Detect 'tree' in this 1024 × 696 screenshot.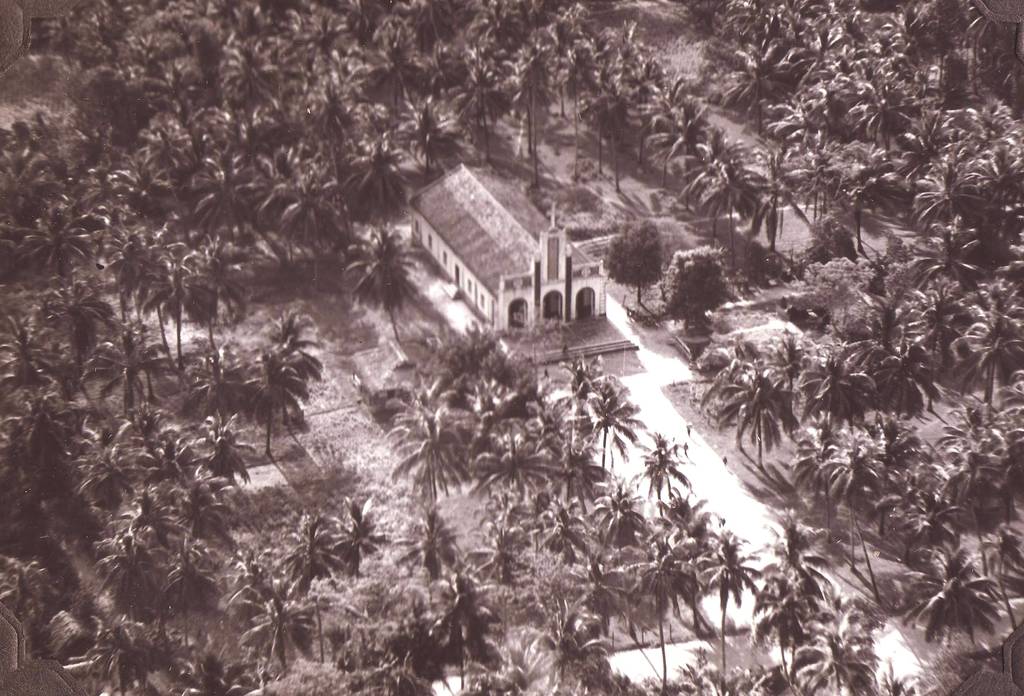
Detection: {"x1": 72, "y1": 426, "x2": 149, "y2": 510}.
